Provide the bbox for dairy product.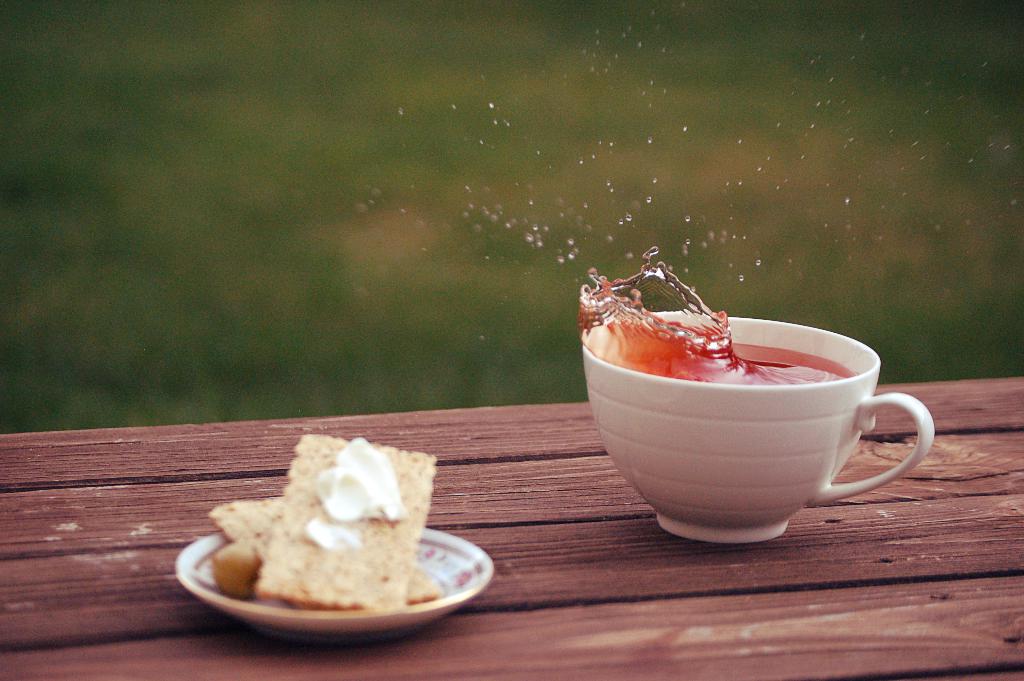
bbox=(303, 511, 364, 549).
